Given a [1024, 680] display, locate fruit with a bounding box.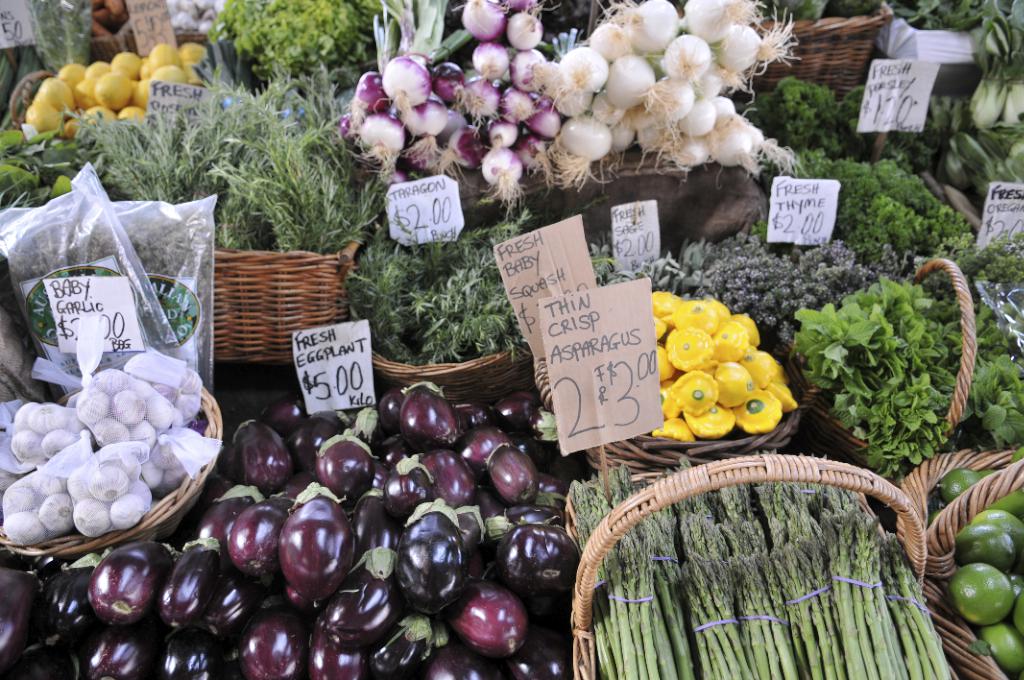
Located: (936, 469, 979, 511).
